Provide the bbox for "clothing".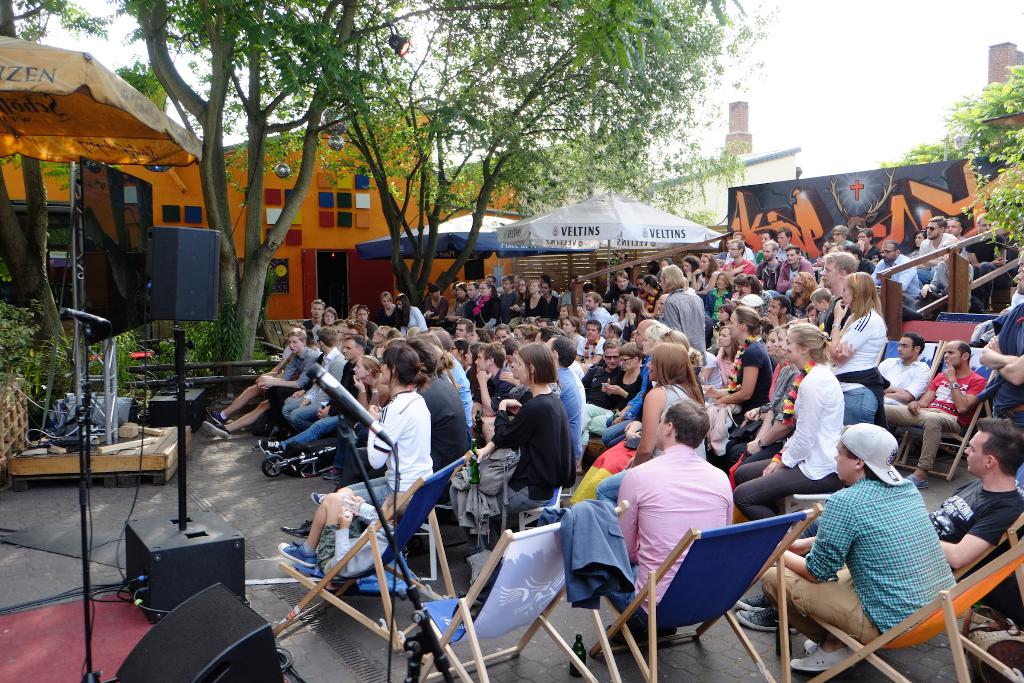
Rect(401, 304, 431, 335).
